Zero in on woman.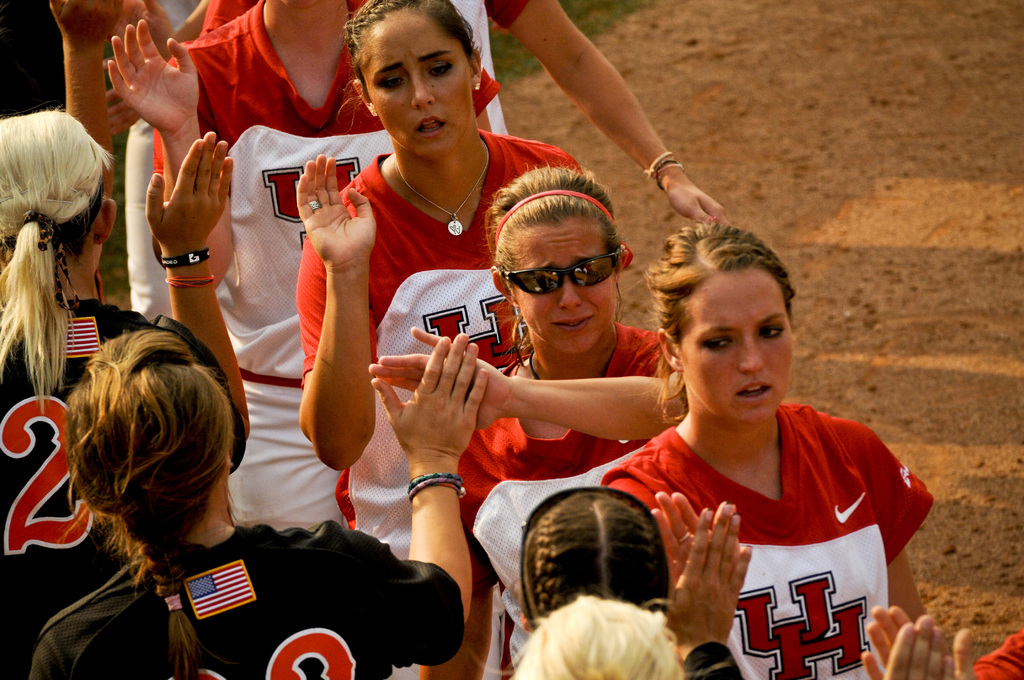
Zeroed in: 365, 157, 682, 679.
